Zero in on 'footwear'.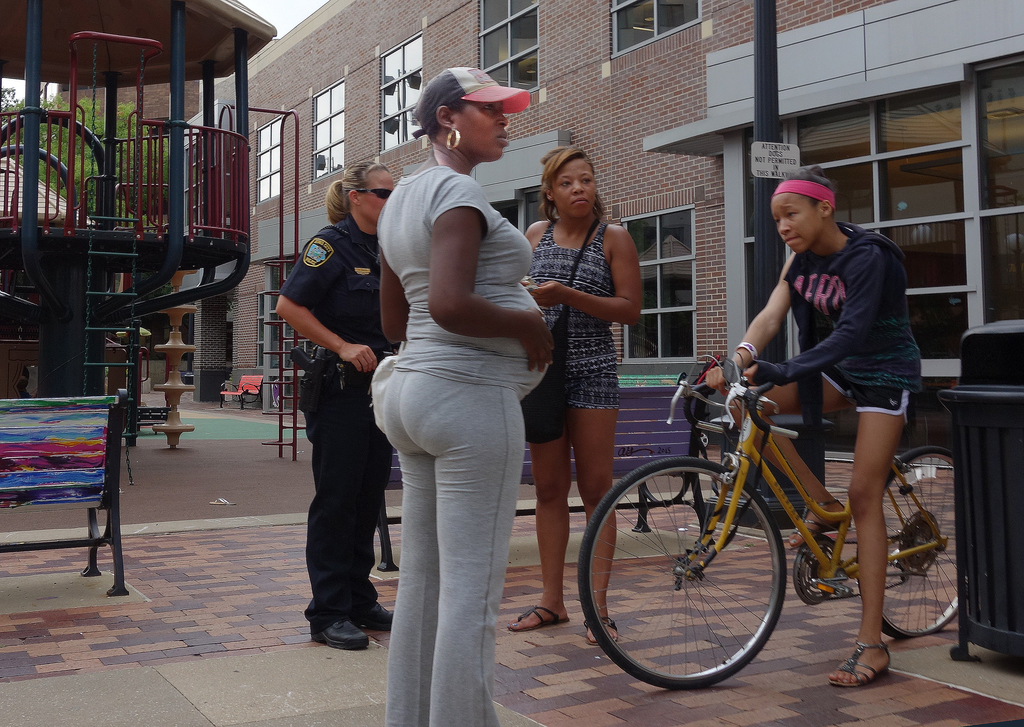
Zeroed in: <box>350,599,394,635</box>.
